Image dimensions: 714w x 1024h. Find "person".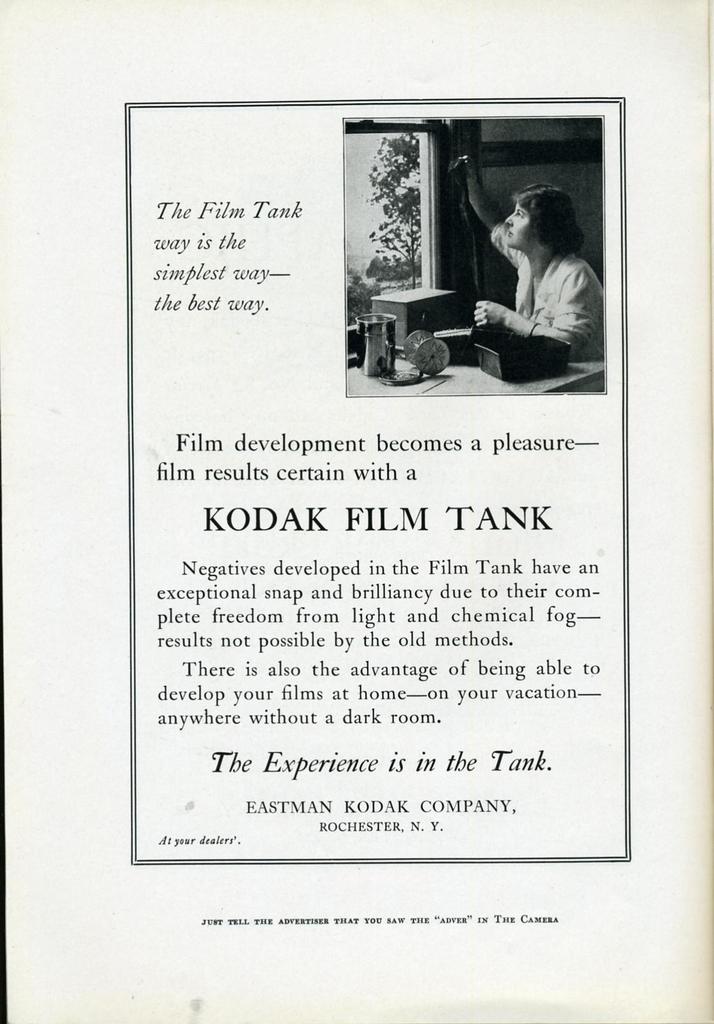
467,146,607,364.
